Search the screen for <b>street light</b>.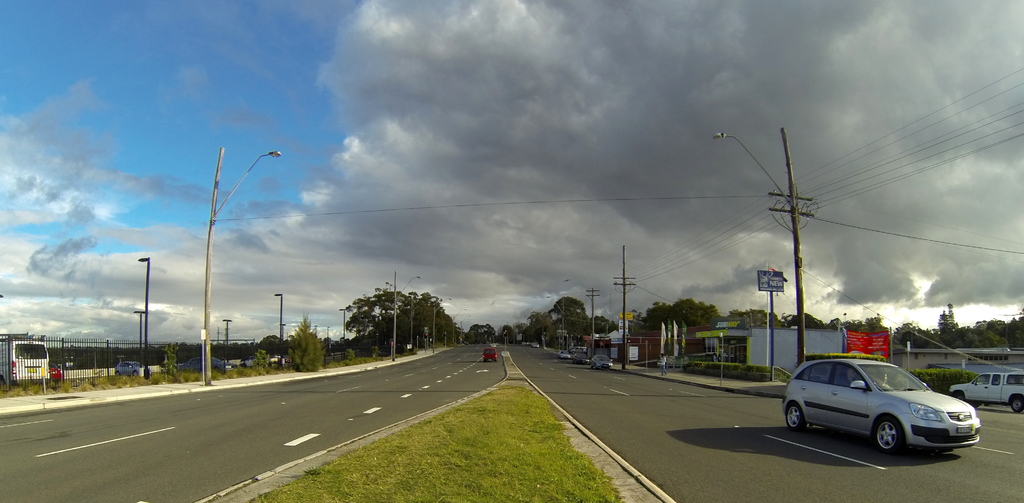
Found at x1=719, y1=332, x2=724, y2=386.
